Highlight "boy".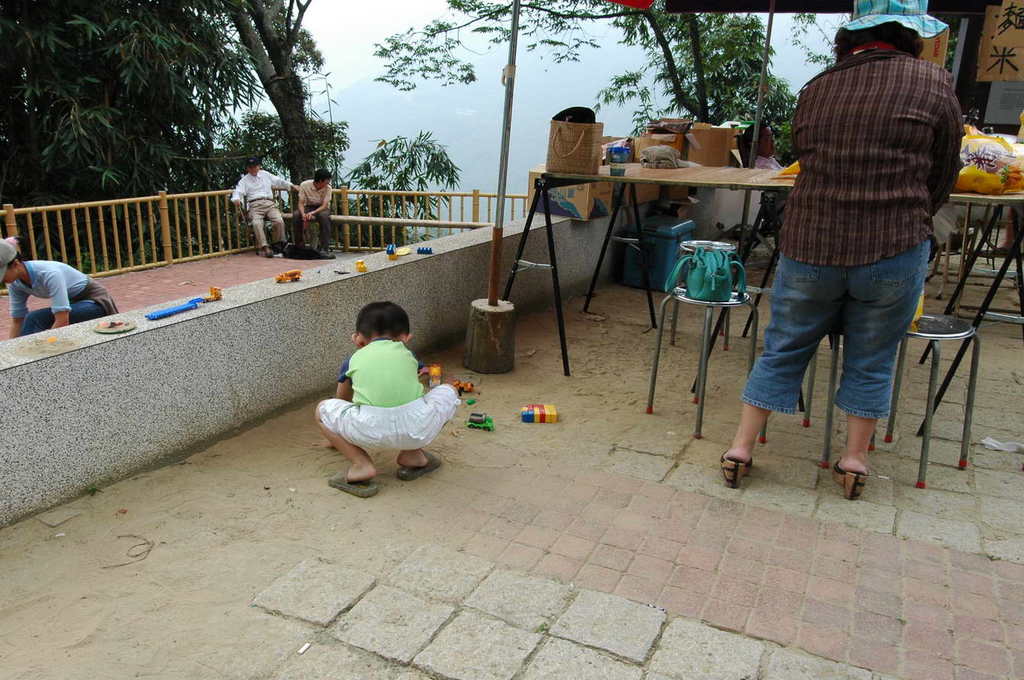
Highlighted region: {"left": 308, "top": 298, "right": 457, "bottom": 508}.
